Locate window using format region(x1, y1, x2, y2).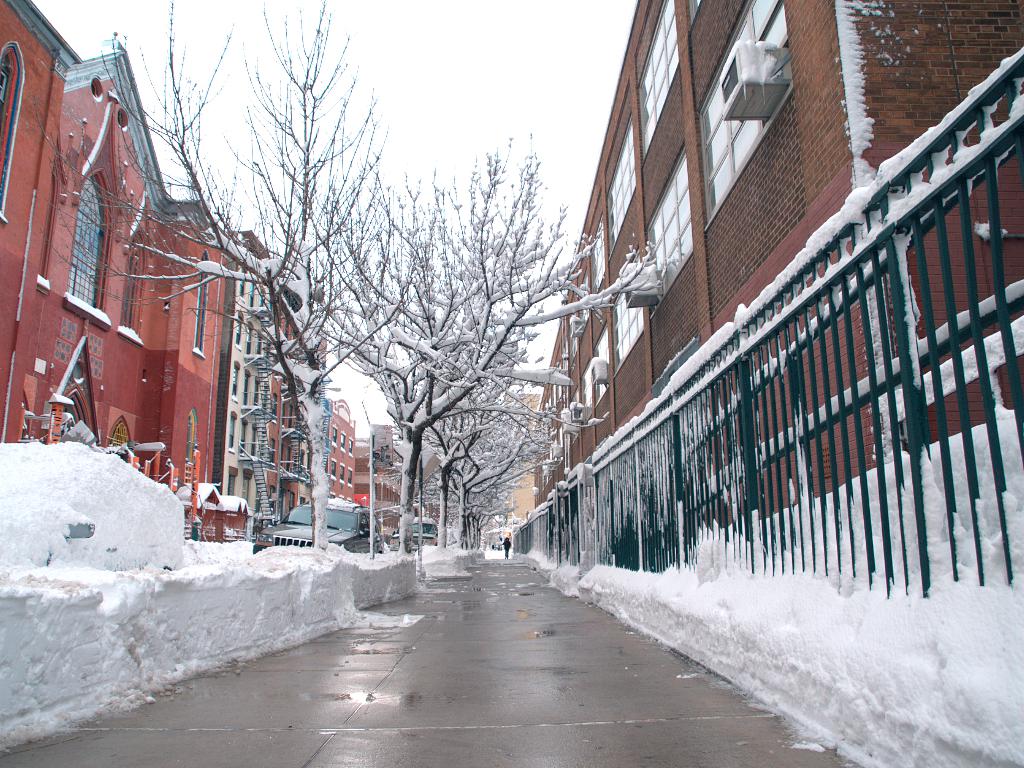
region(330, 457, 335, 477).
